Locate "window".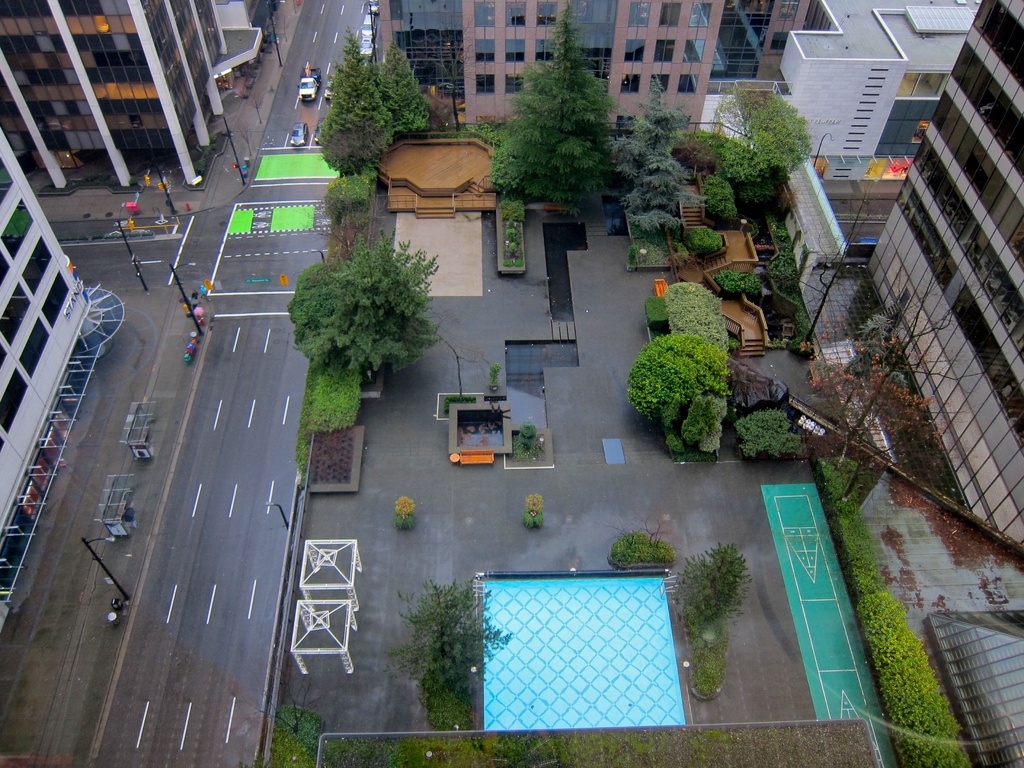
Bounding box: 628, 37, 646, 61.
